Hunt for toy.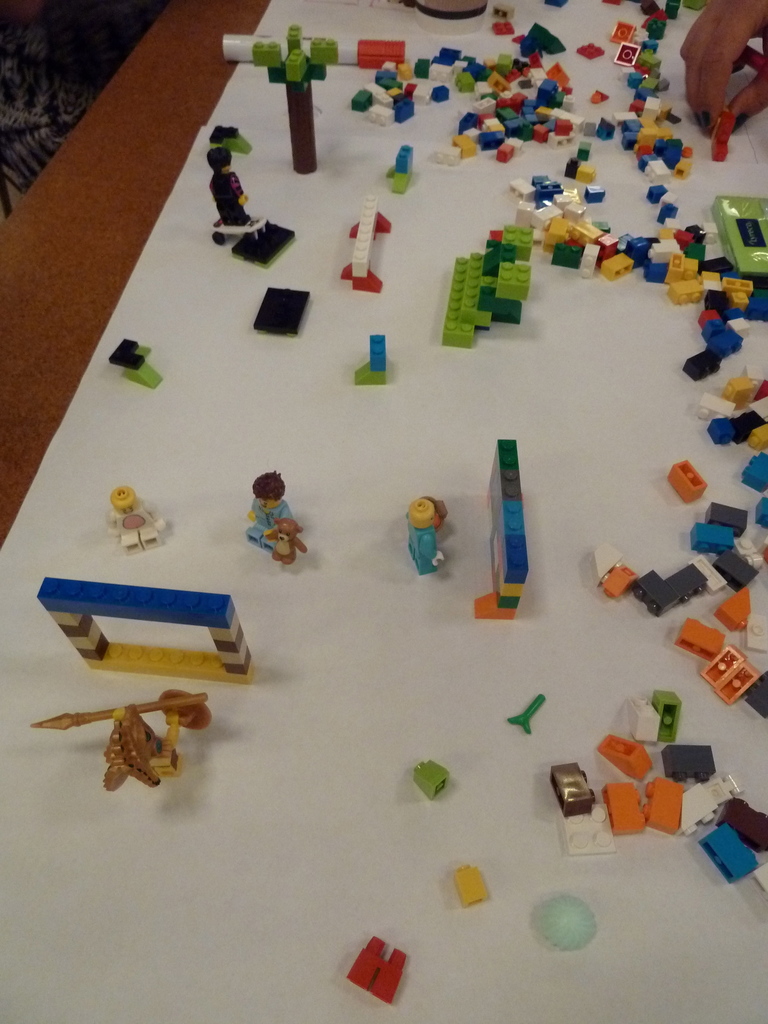
Hunted down at crop(751, 493, 767, 529).
